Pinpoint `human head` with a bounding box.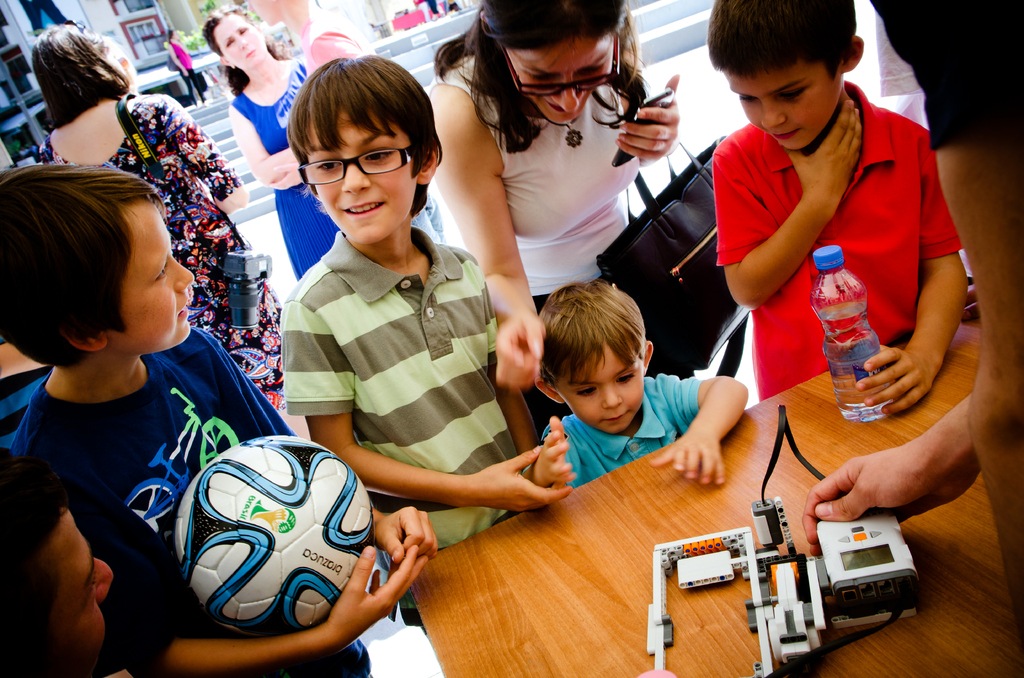
[703, 0, 866, 151].
